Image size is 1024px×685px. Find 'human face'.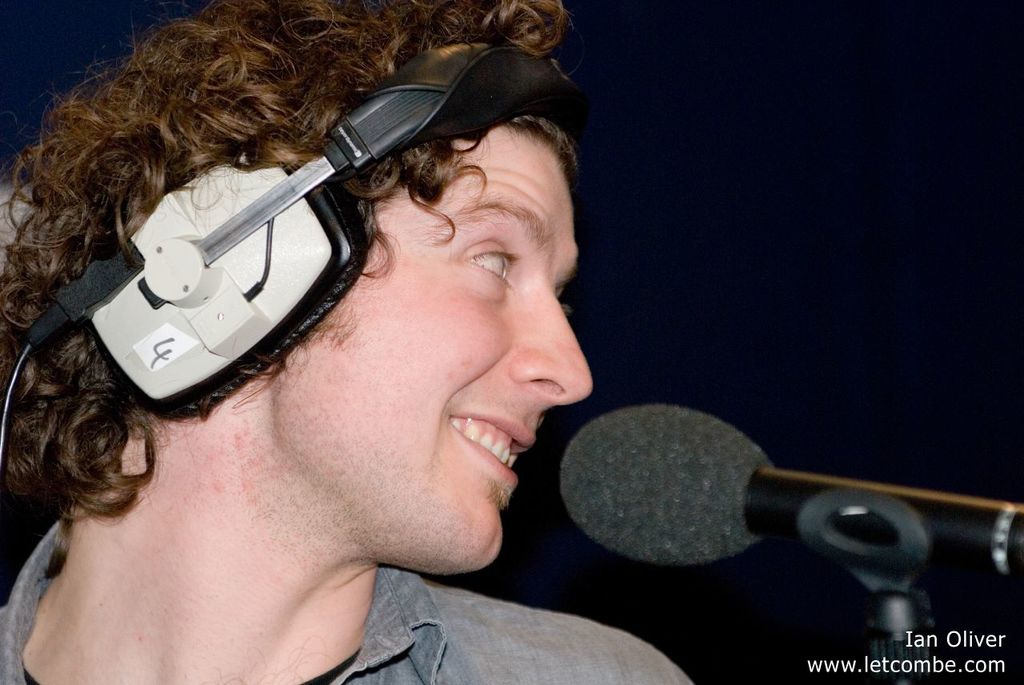
box(269, 142, 594, 574).
